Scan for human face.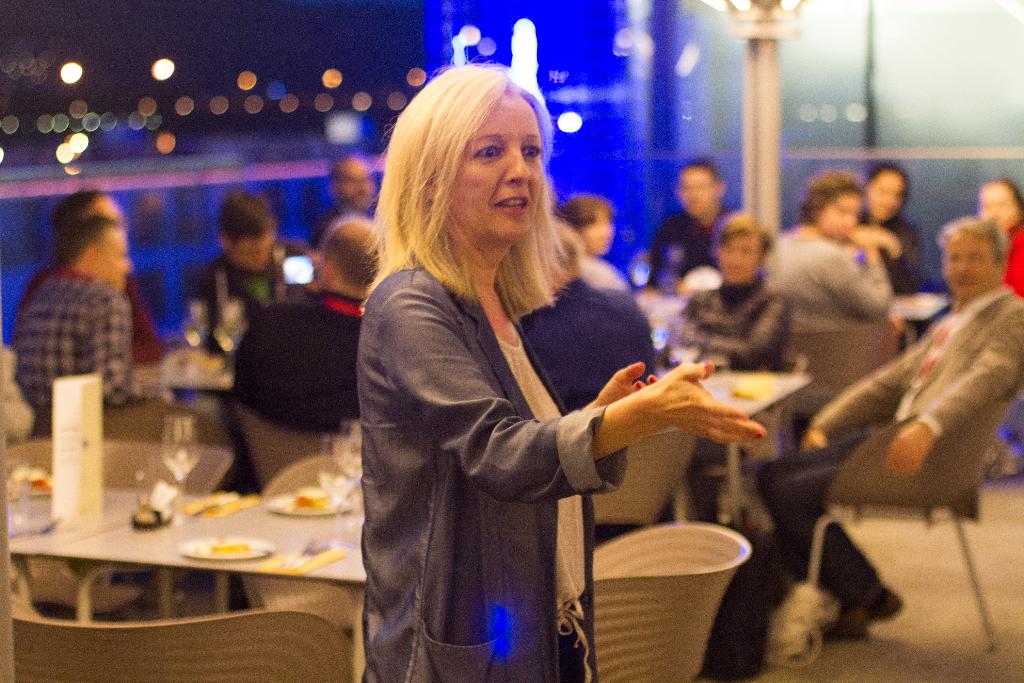
Scan result: Rect(585, 210, 614, 256).
